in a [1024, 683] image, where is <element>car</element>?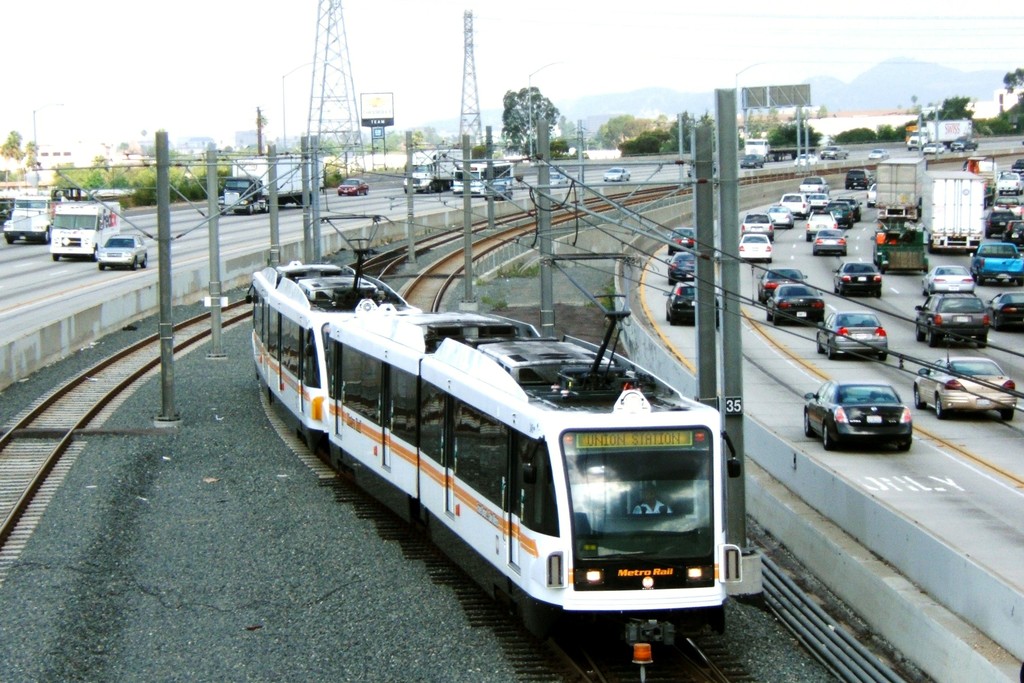
(486, 178, 510, 201).
